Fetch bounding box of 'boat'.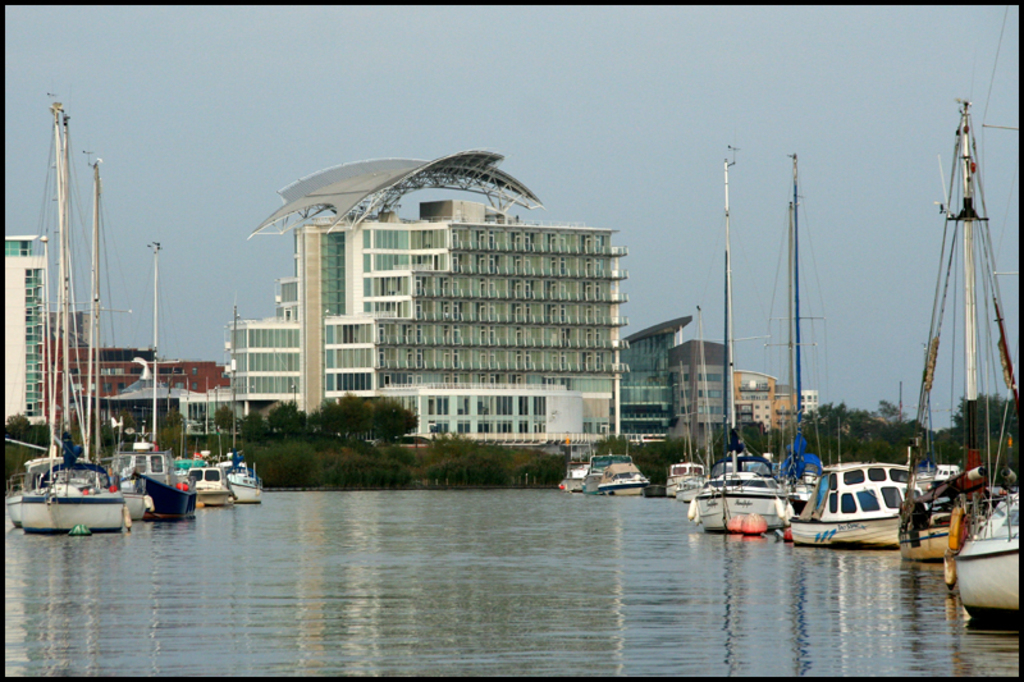
Bbox: 219:444:266:507.
